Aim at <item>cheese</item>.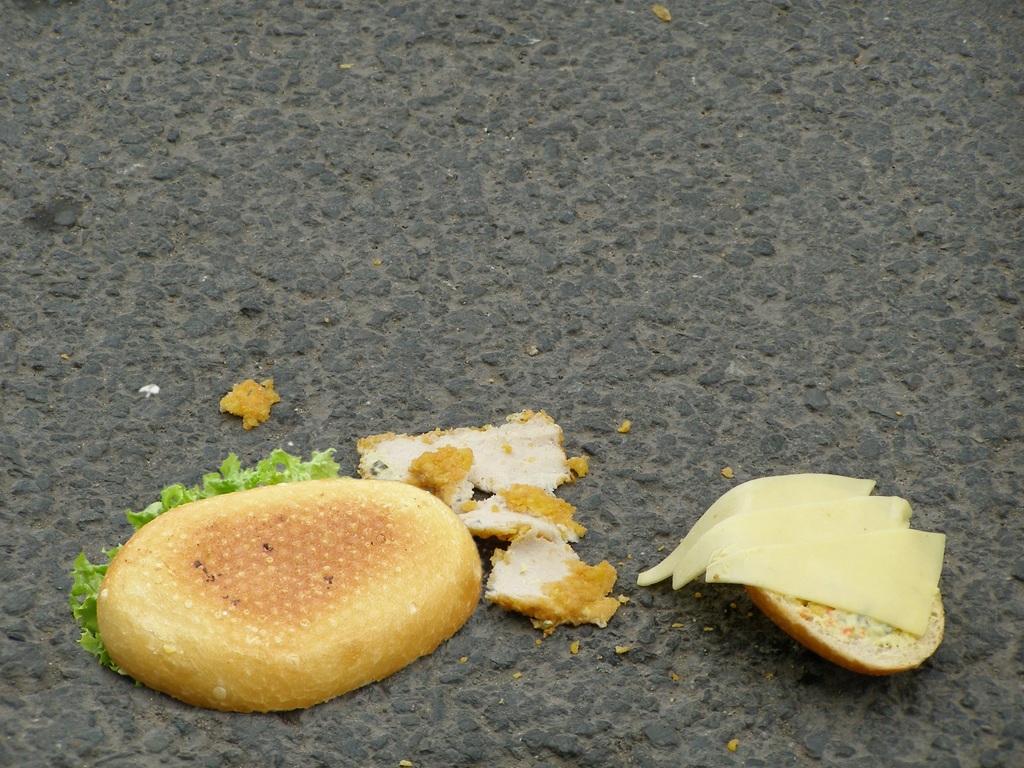
Aimed at bbox(706, 525, 948, 642).
